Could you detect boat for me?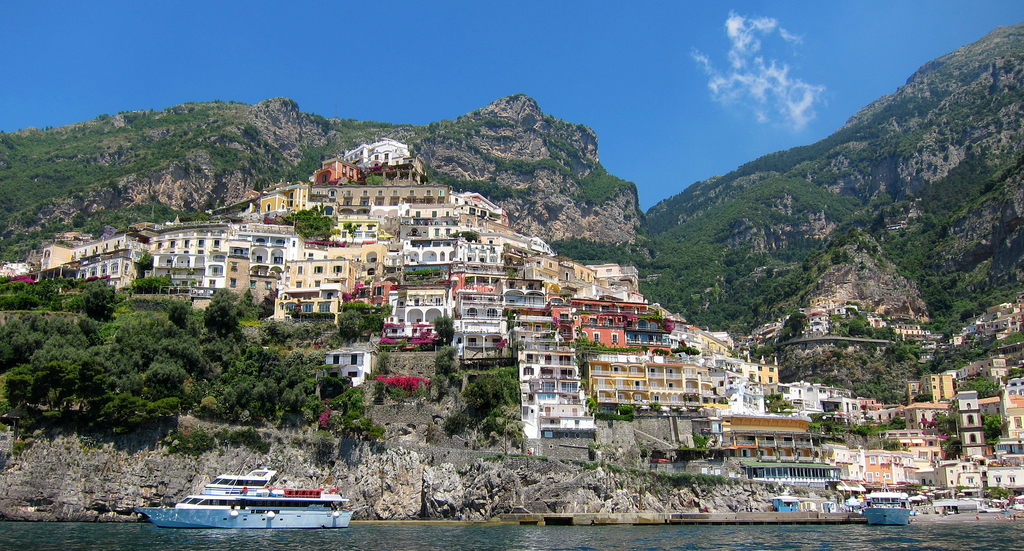
Detection result: {"left": 868, "top": 490, "right": 911, "bottom": 523}.
